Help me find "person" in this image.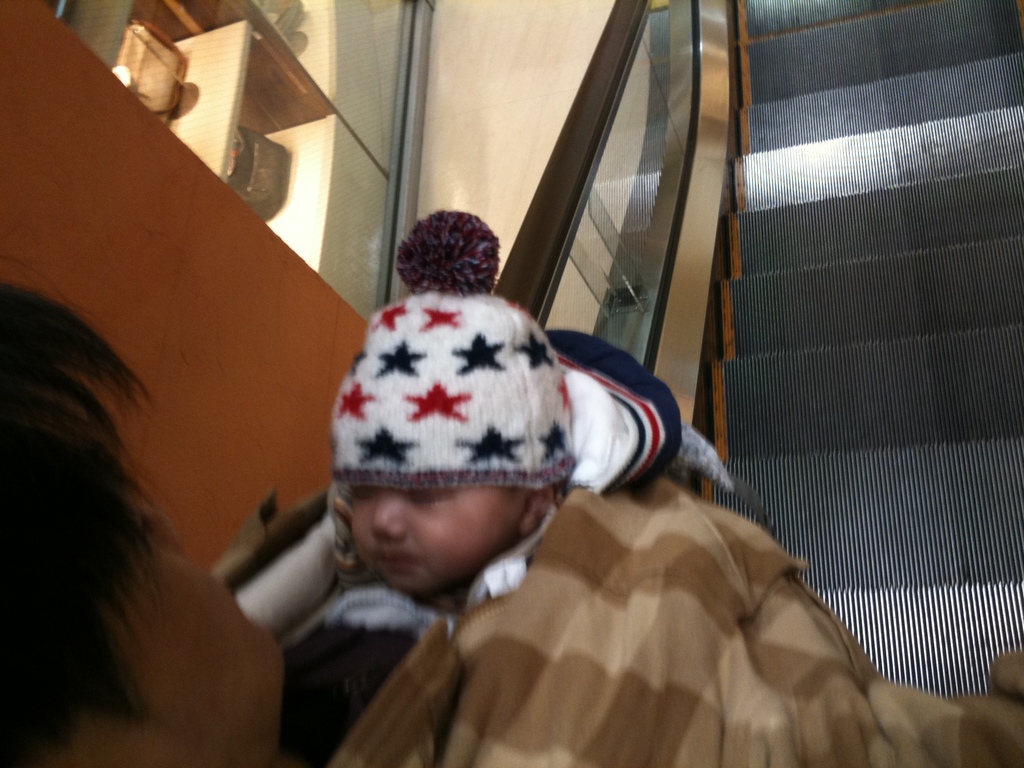
Found it: <bbox>7, 285, 1023, 767</bbox>.
